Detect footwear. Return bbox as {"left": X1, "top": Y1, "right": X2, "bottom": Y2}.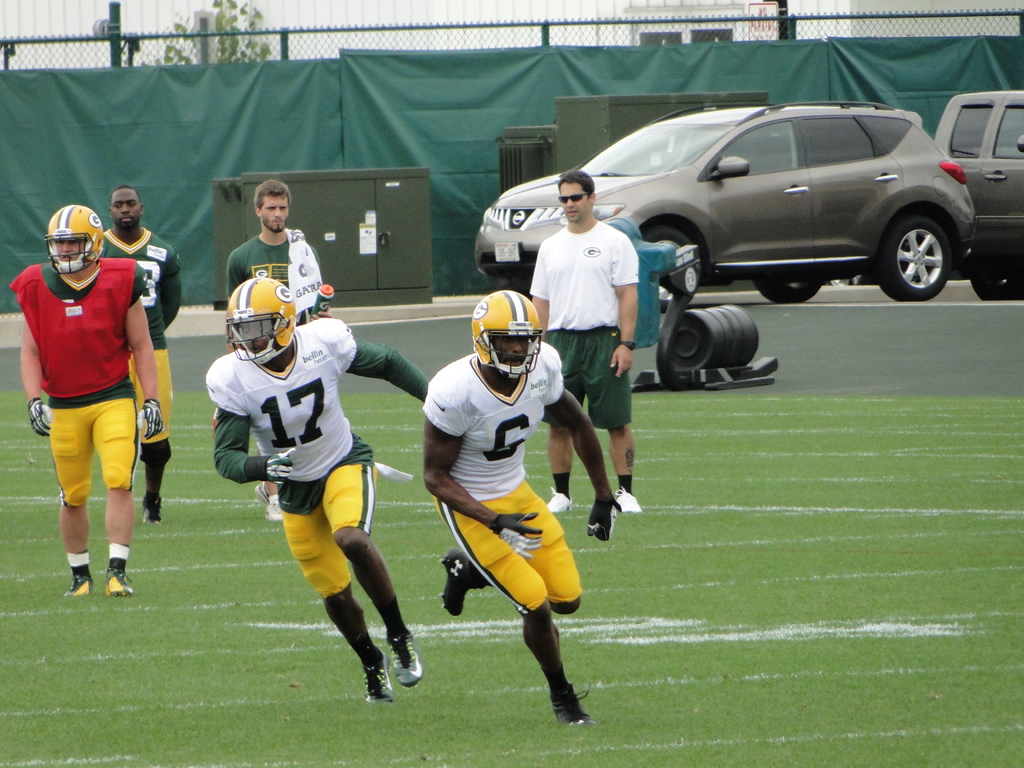
{"left": 547, "top": 486, "right": 571, "bottom": 512}.
